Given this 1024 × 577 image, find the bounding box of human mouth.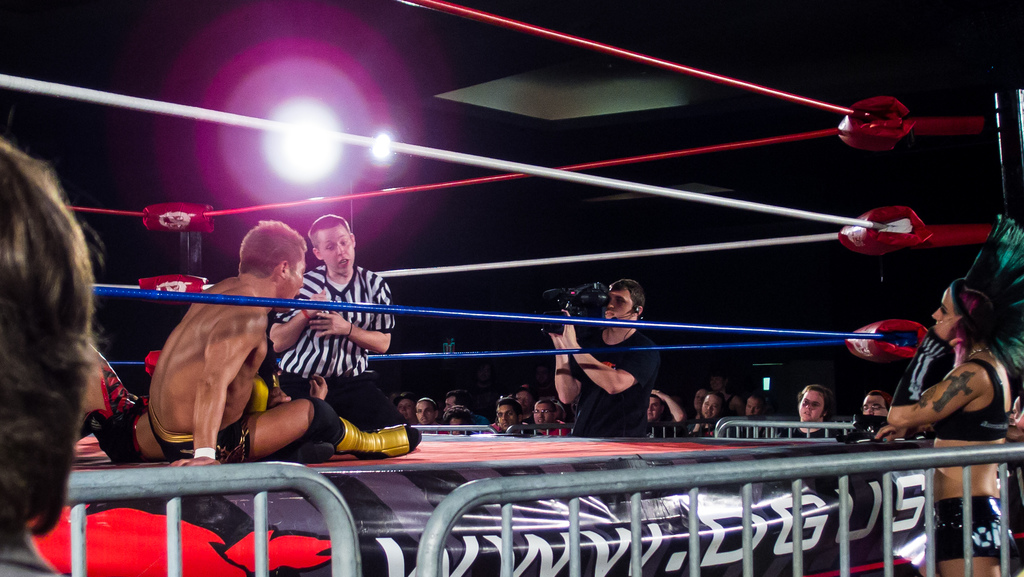
crop(698, 400, 702, 406).
